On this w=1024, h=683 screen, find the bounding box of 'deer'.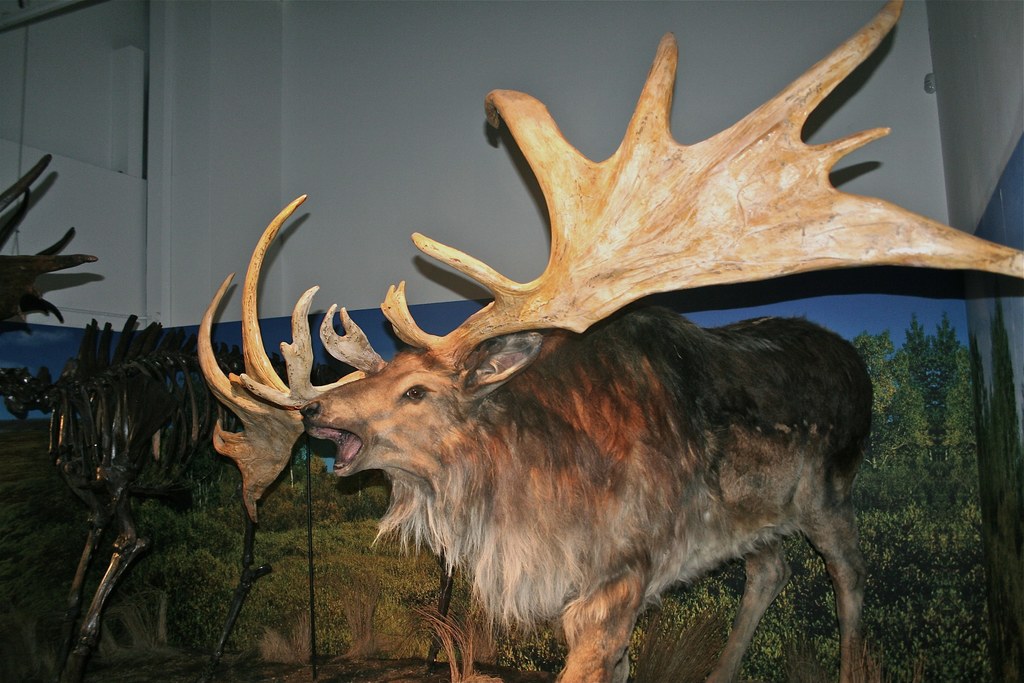
Bounding box: box(198, 8, 1023, 682).
